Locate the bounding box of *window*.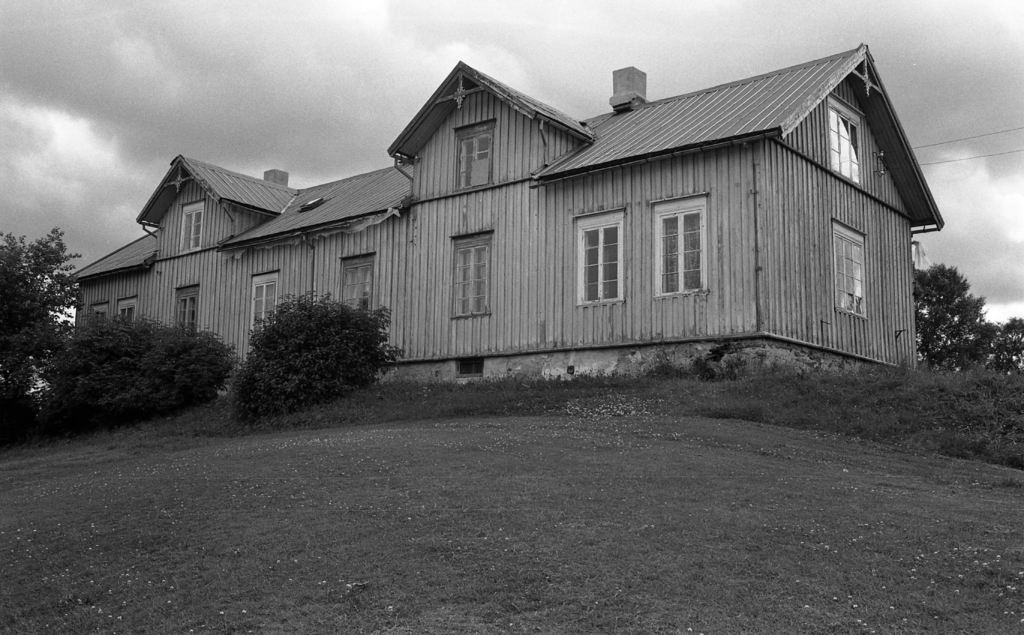
Bounding box: BBox(451, 129, 497, 191).
